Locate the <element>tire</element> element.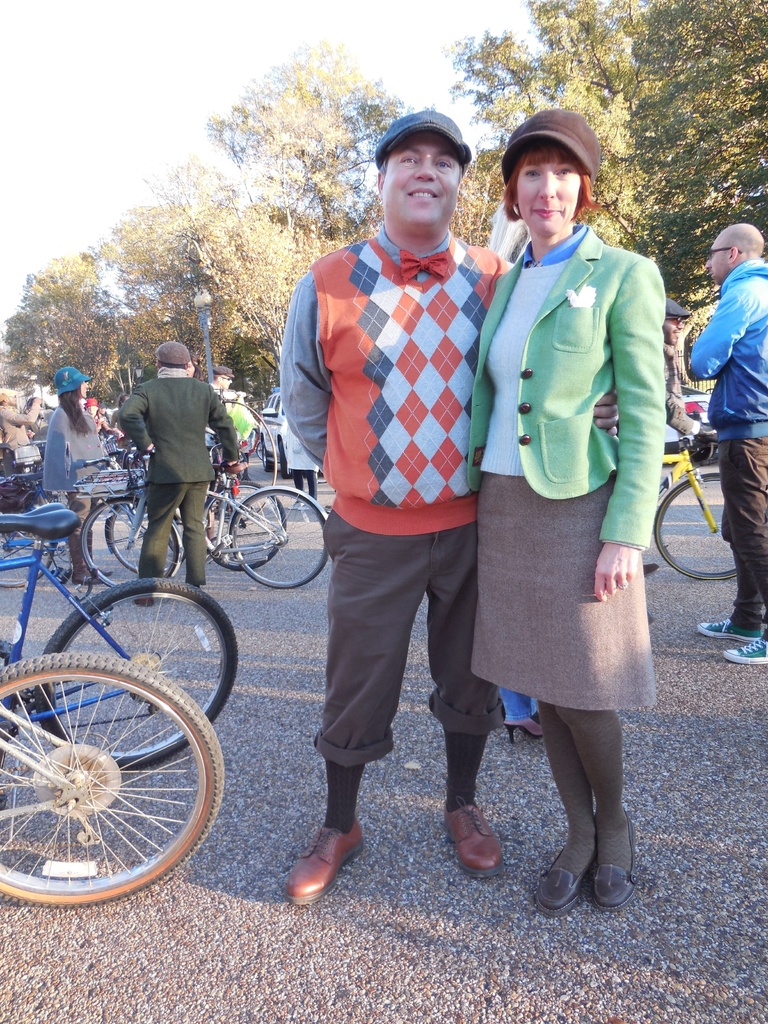
Element bbox: left=79, top=497, right=177, bottom=589.
